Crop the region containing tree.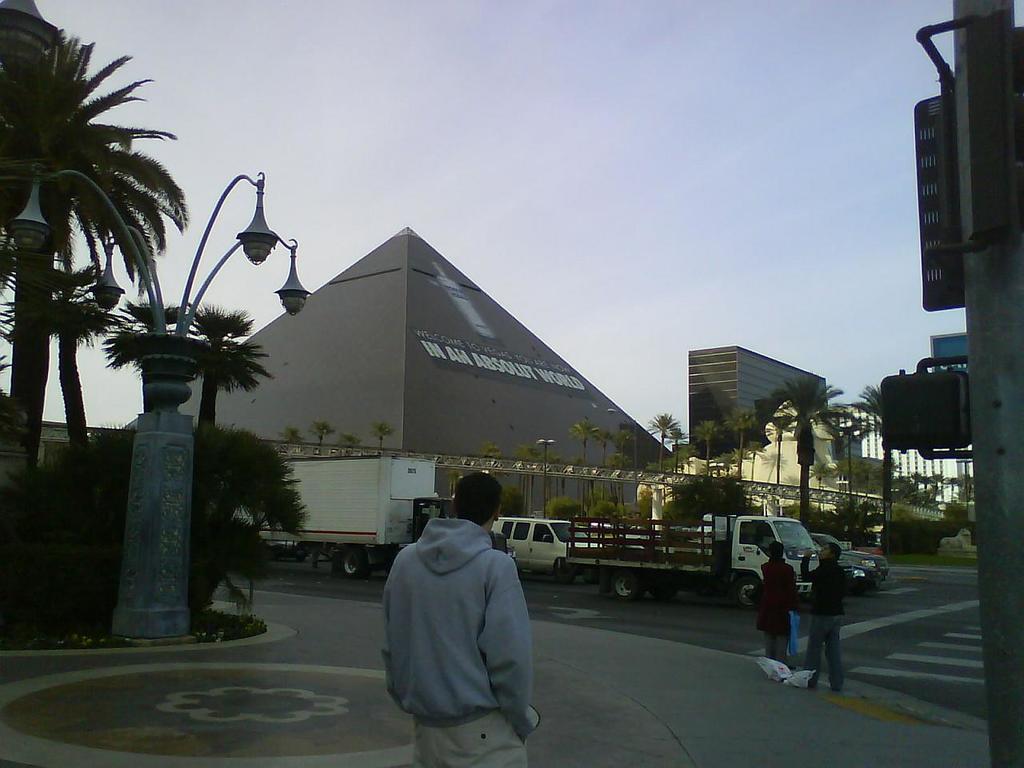
Crop region: 277/422/301/442.
